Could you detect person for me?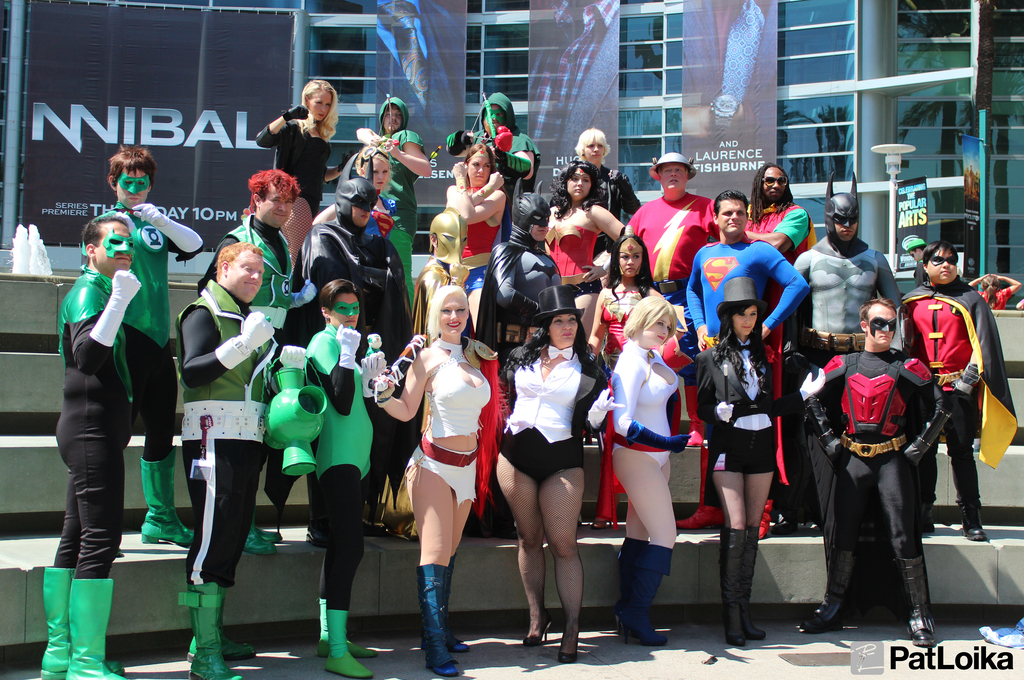
Detection result: [465, 84, 548, 191].
